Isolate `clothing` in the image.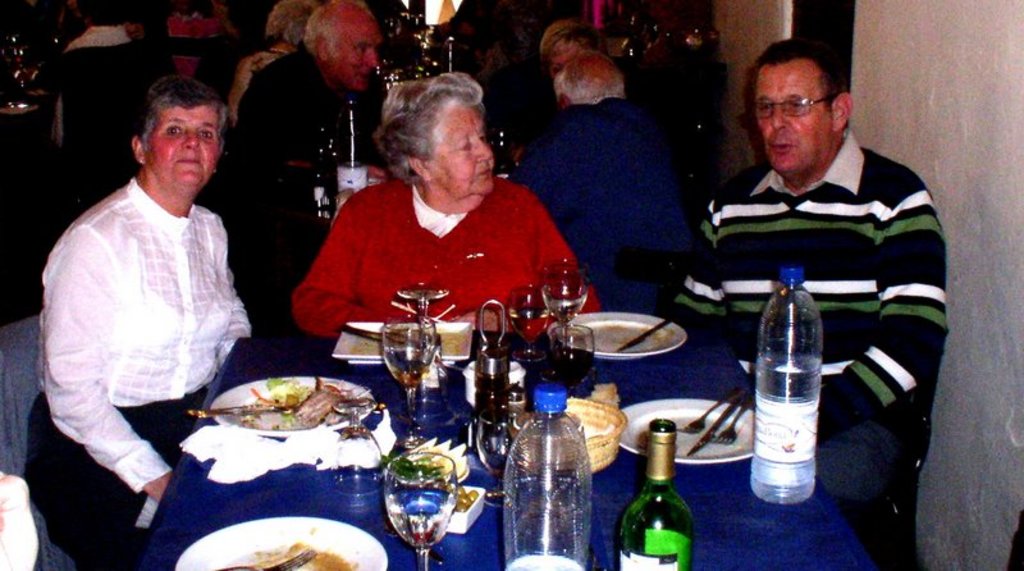
Isolated region: x1=493, y1=92, x2=685, y2=323.
